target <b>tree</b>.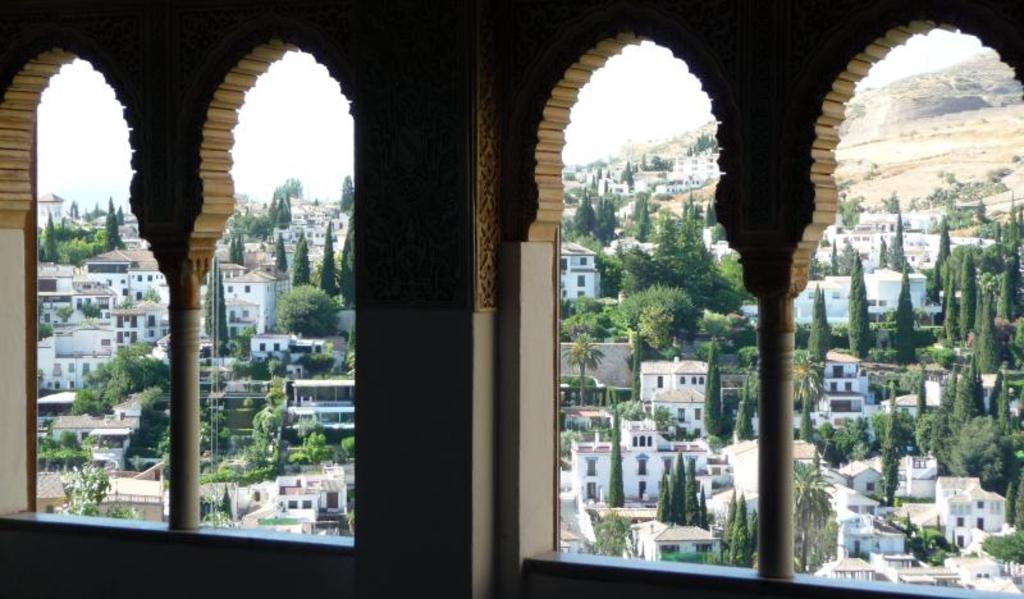
Target region: bbox=[700, 357, 732, 449].
